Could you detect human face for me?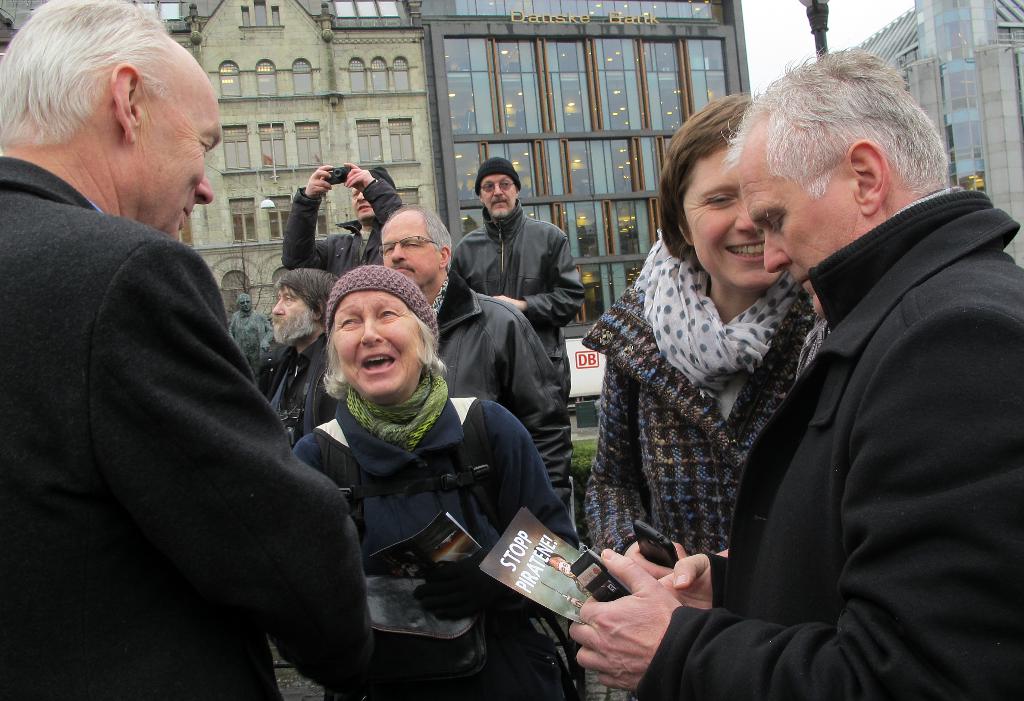
Detection result: 740 123 874 318.
